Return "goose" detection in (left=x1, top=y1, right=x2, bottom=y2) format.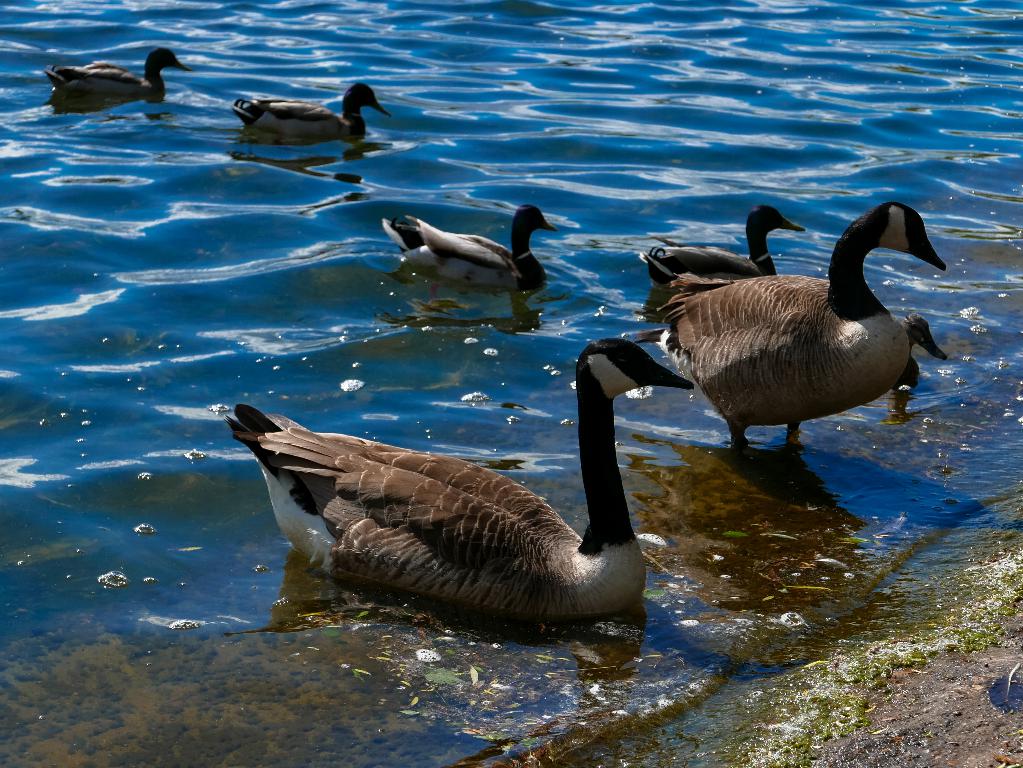
(left=224, top=340, right=699, bottom=615).
